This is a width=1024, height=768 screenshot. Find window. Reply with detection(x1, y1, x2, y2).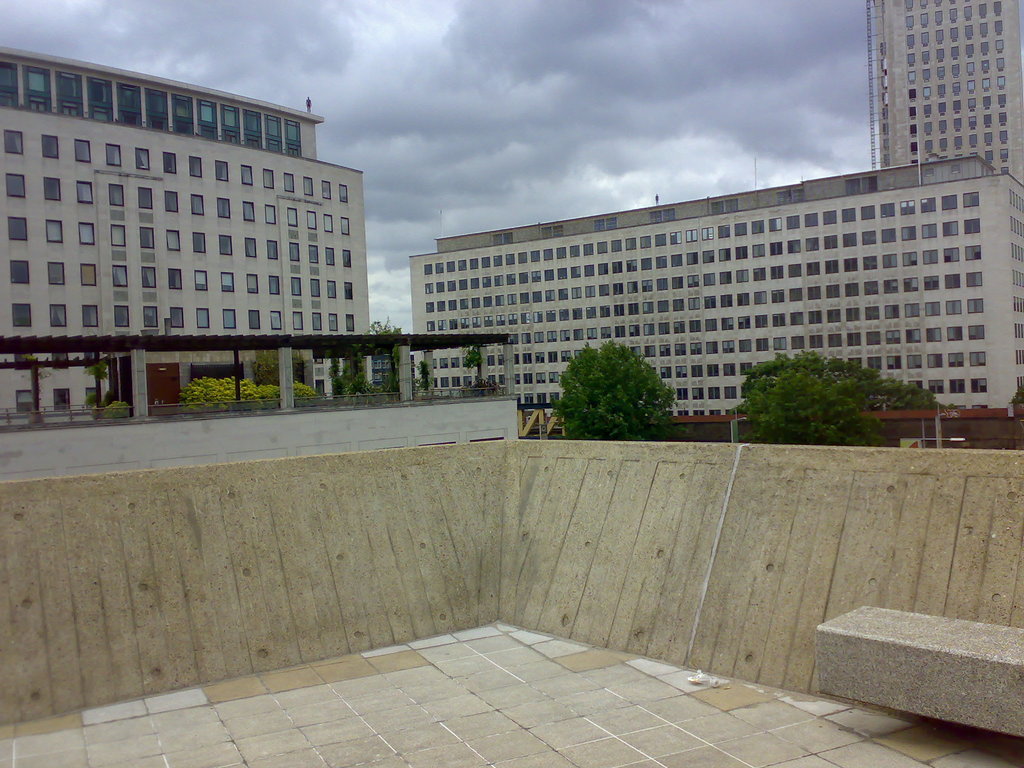
detection(197, 268, 209, 294).
